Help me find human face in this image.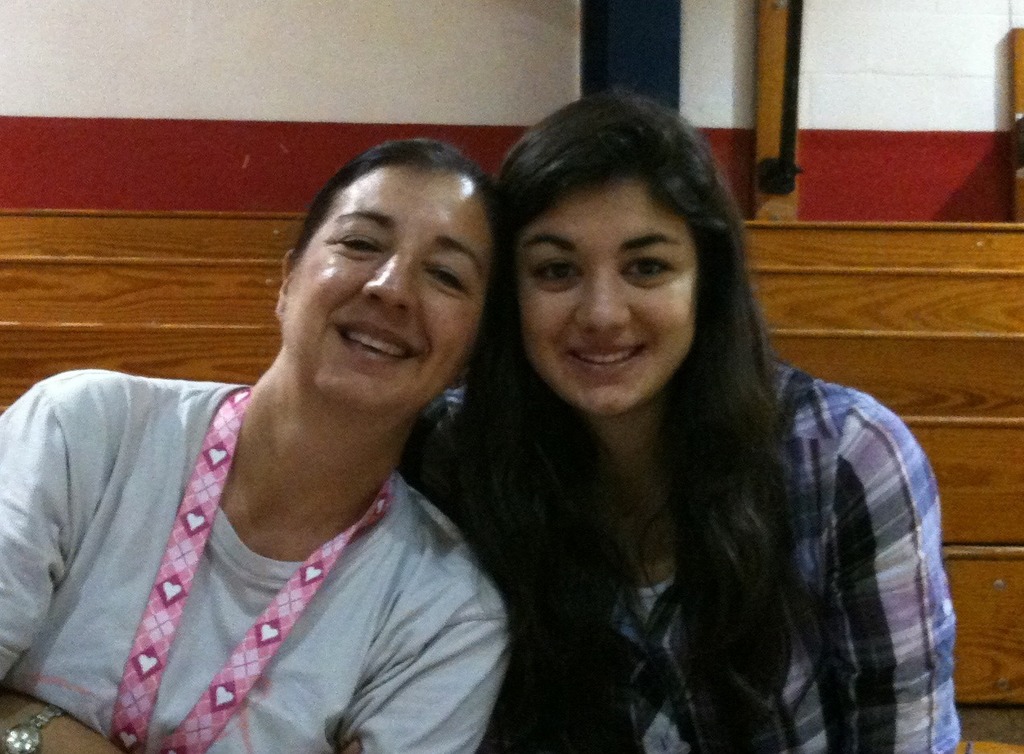
Found it: l=282, t=169, r=496, b=408.
